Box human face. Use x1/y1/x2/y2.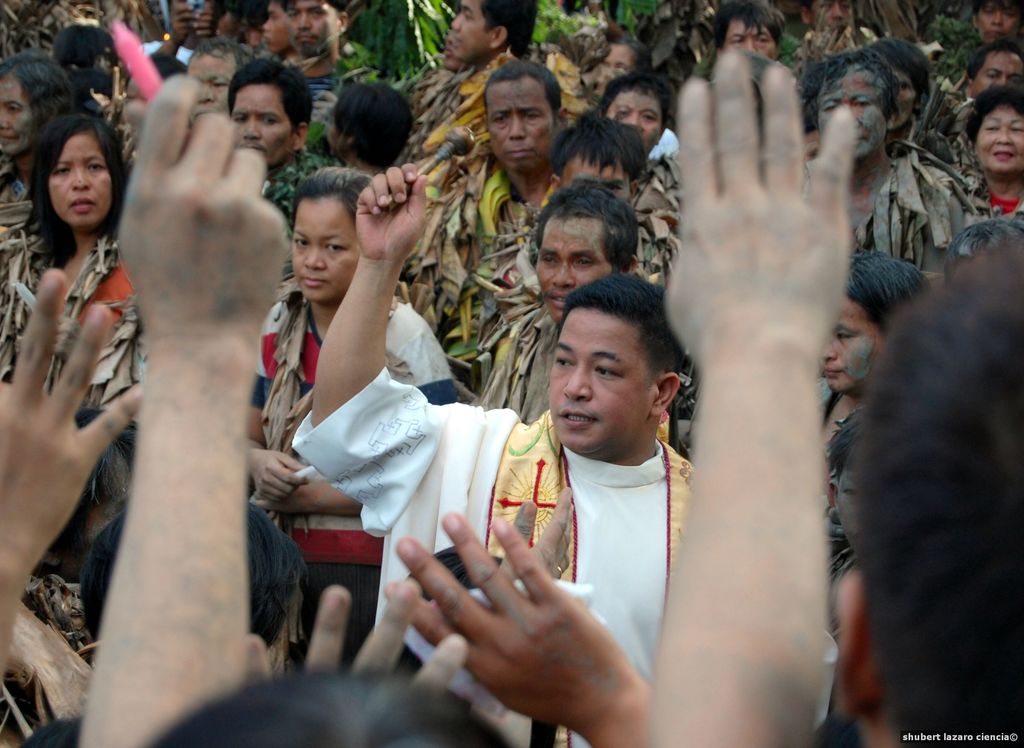
0/70/37/152.
